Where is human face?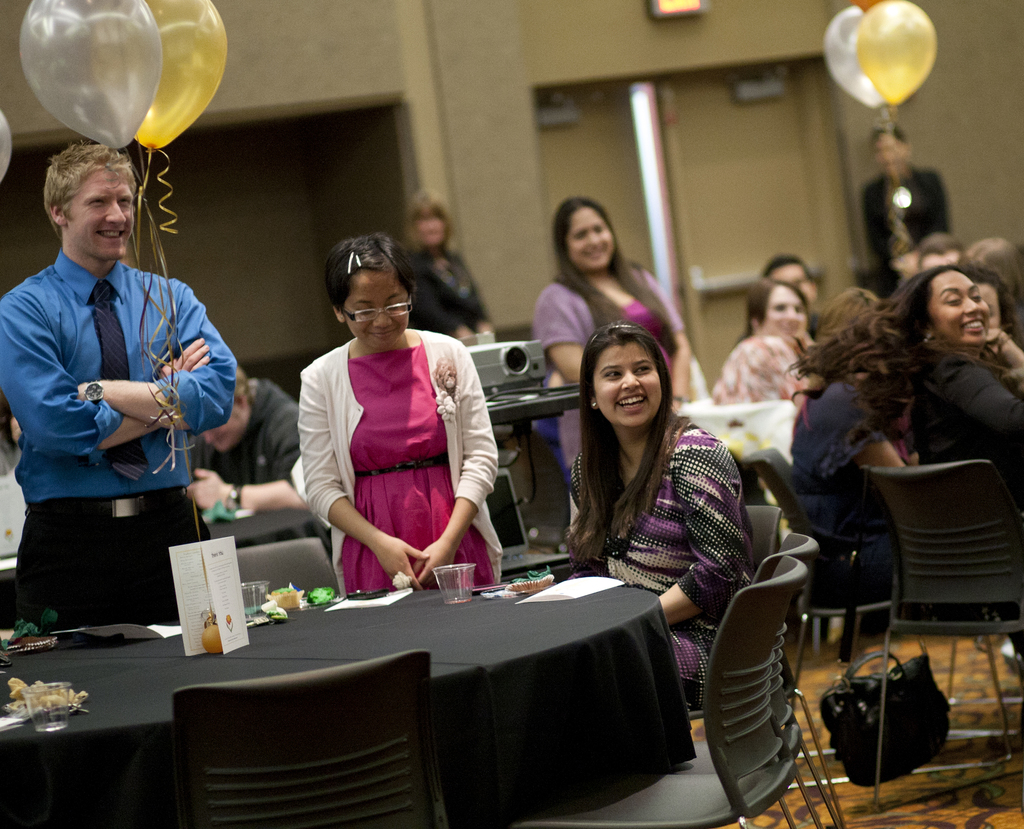
detection(406, 206, 453, 250).
